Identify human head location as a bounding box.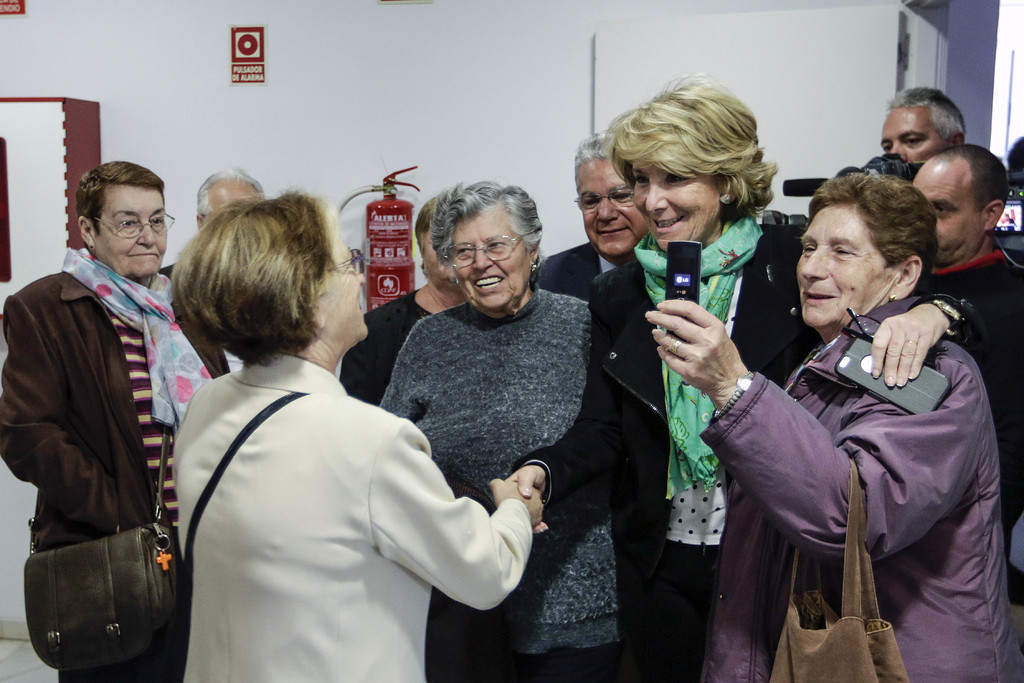
420:194:464:291.
